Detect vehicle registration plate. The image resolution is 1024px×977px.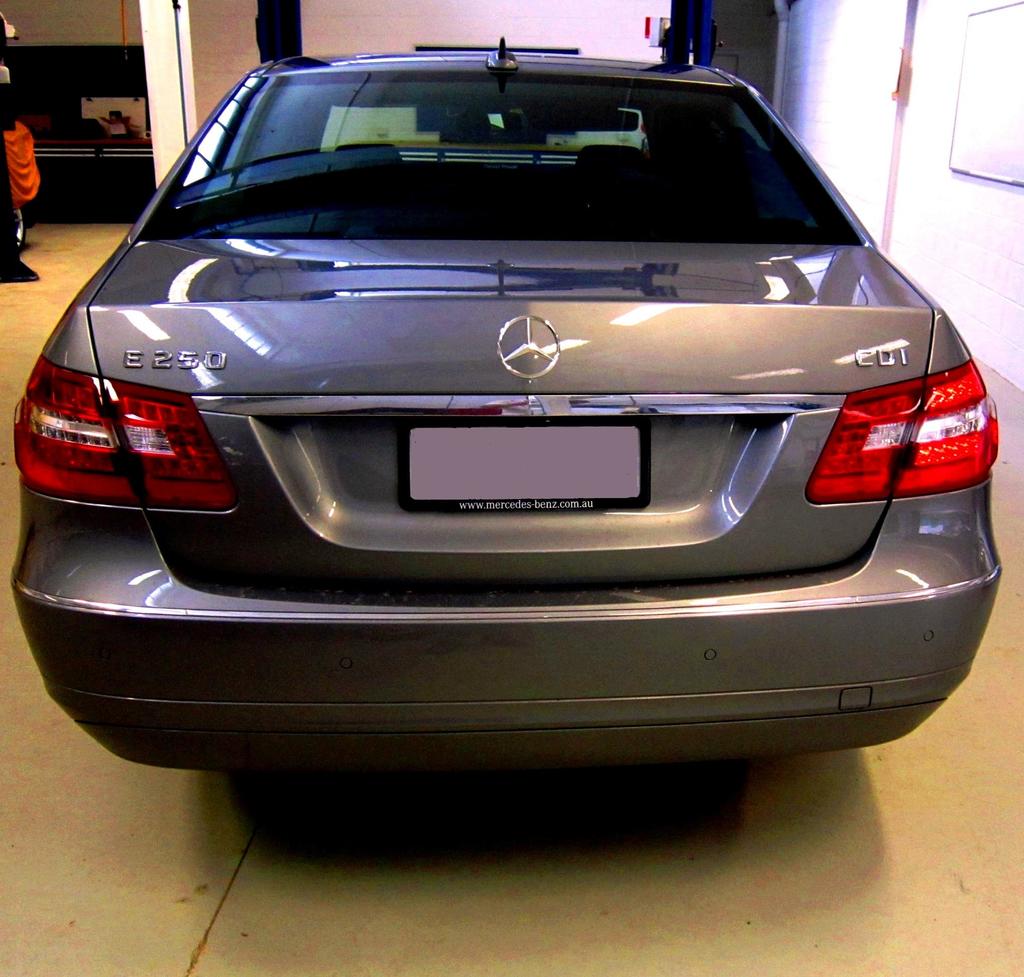
<box>398,417,653,510</box>.
